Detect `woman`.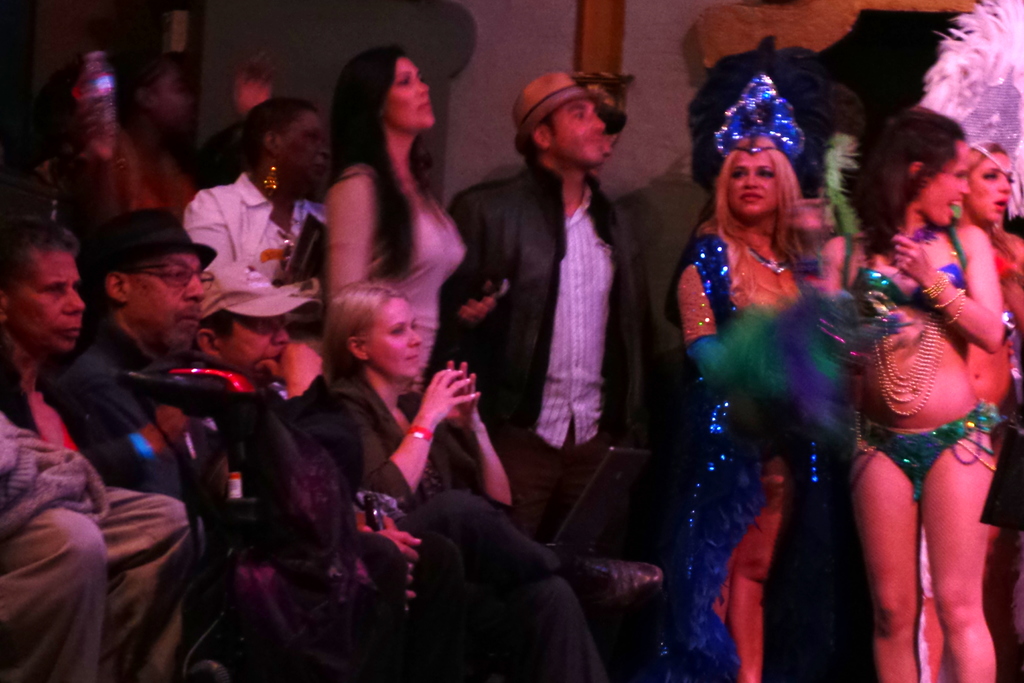
Detected at 675 73 908 682.
